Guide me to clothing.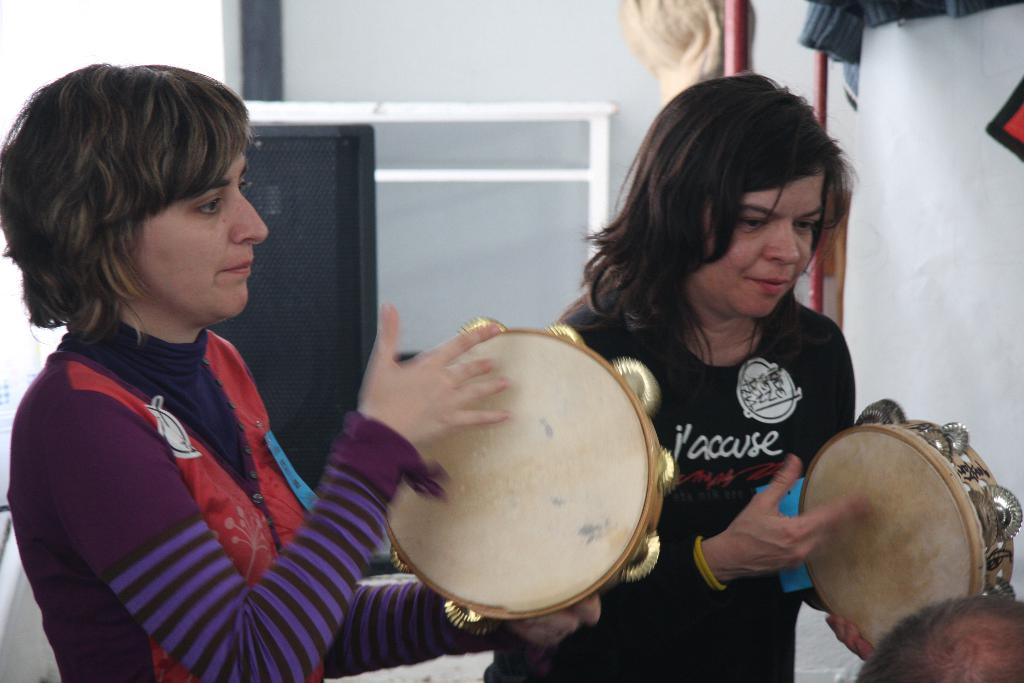
Guidance: {"left": 483, "top": 283, "right": 856, "bottom": 682}.
